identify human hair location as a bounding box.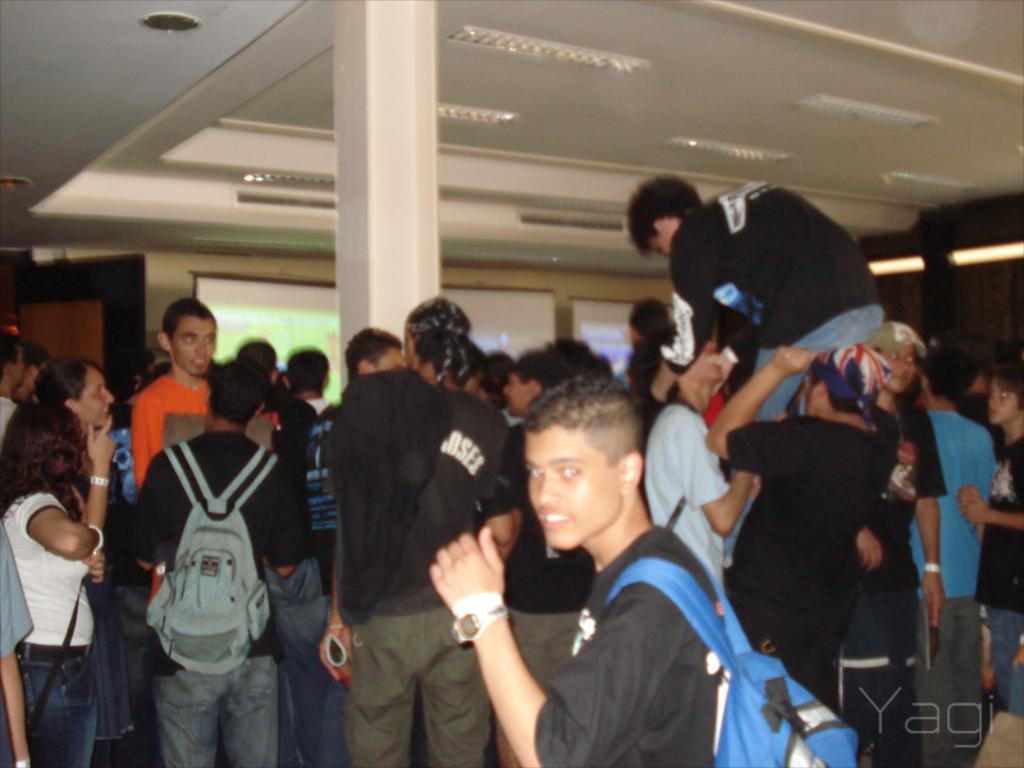
Rect(105, 342, 157, 398).
